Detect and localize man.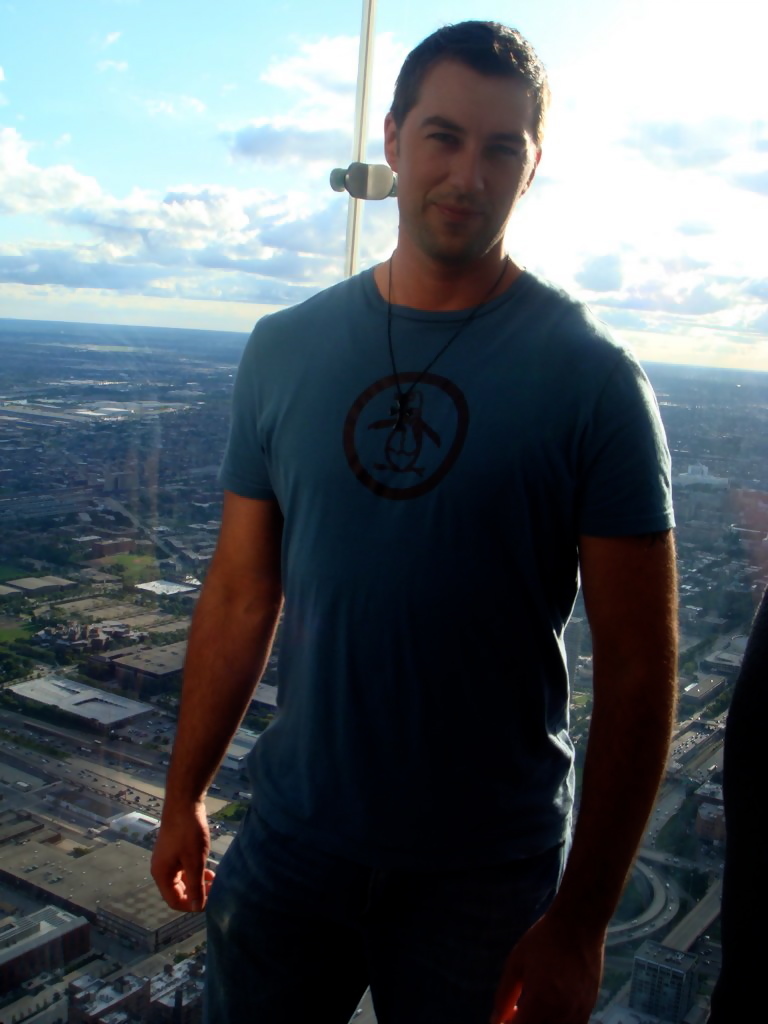
Localized at select_region(166, 9, 668, 1005).
